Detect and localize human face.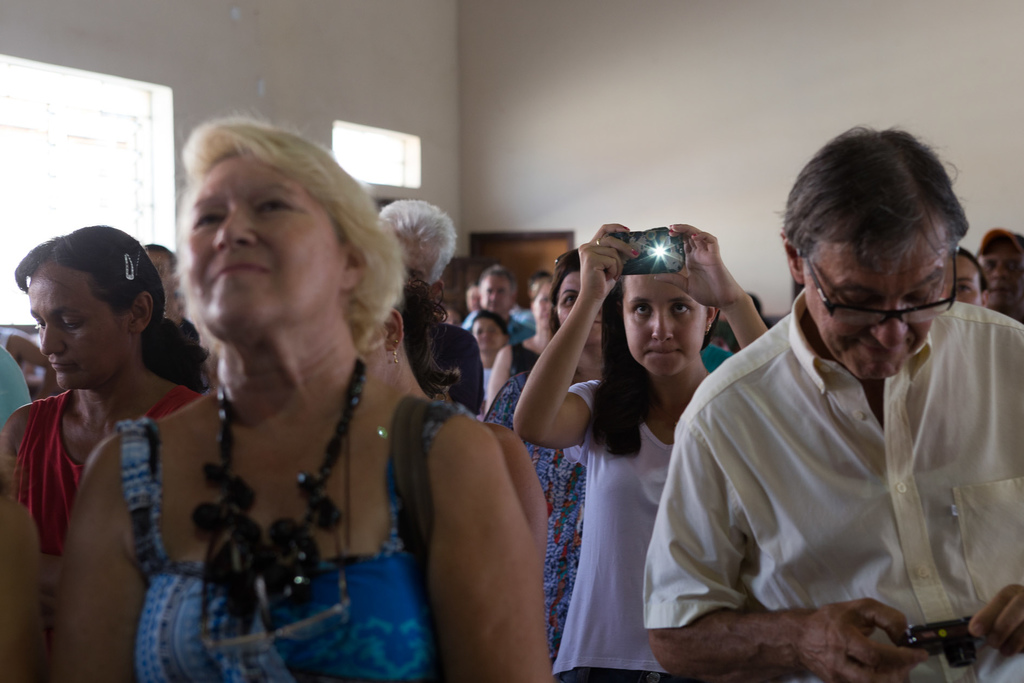
Localized at 620, 261, 707, 370.
